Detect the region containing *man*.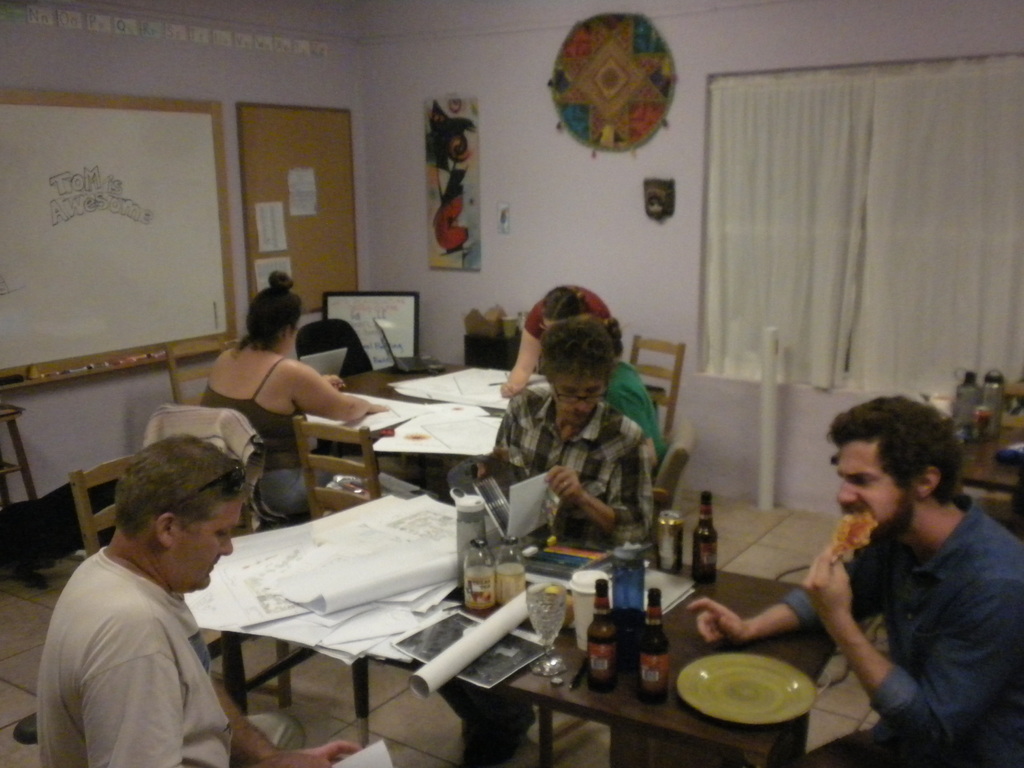
(x1=425, y1=317, x2=648, y2=767).
